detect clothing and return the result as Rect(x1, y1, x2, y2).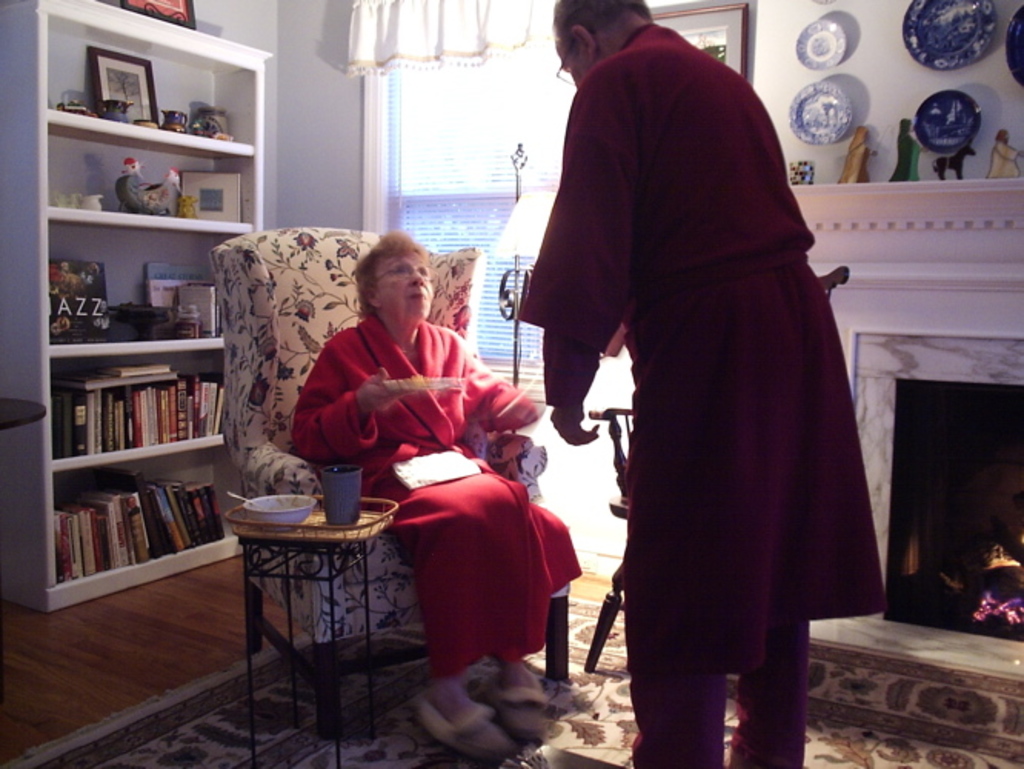
Rect(833, 117, 884, 191).
